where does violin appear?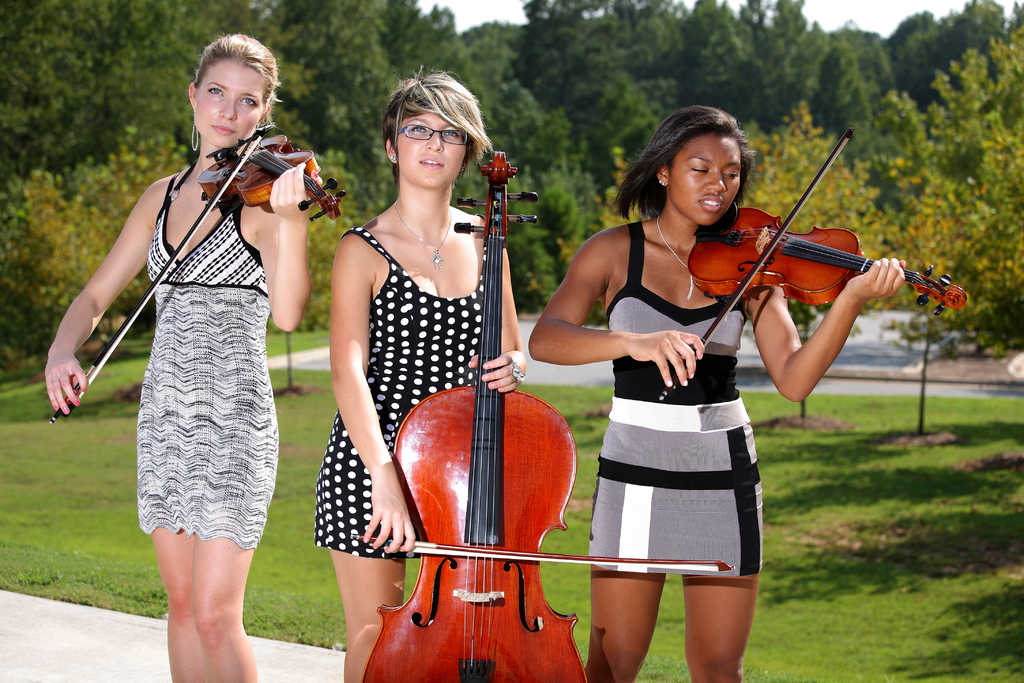
Appears at select_region(49, 125, 352, 424).
